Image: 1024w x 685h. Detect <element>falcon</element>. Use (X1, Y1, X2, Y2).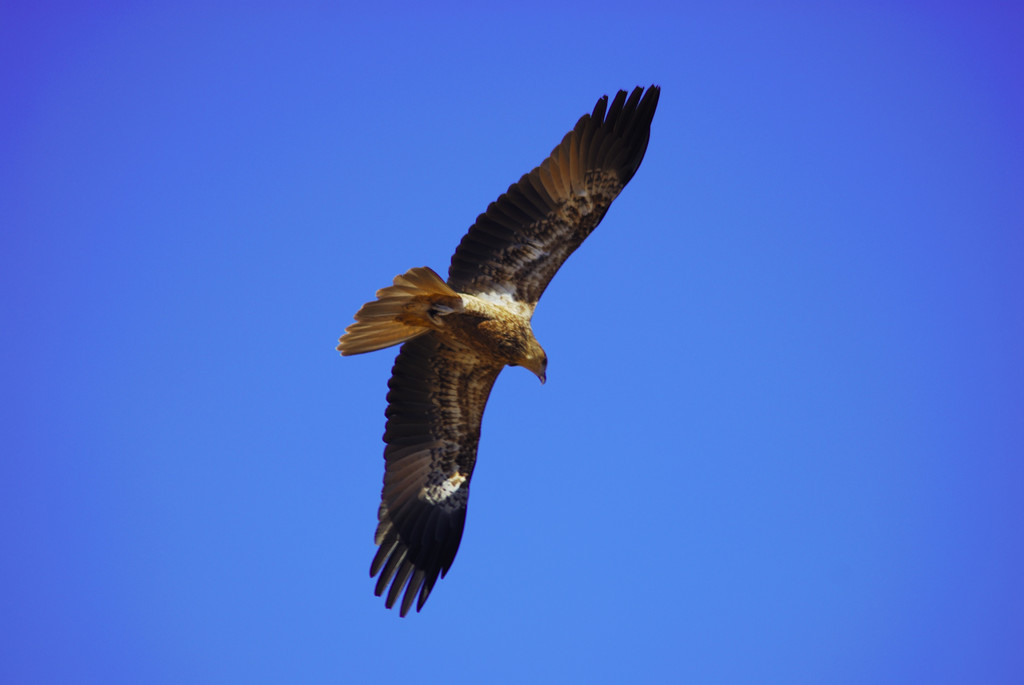
(334, 81, 661, 619).
